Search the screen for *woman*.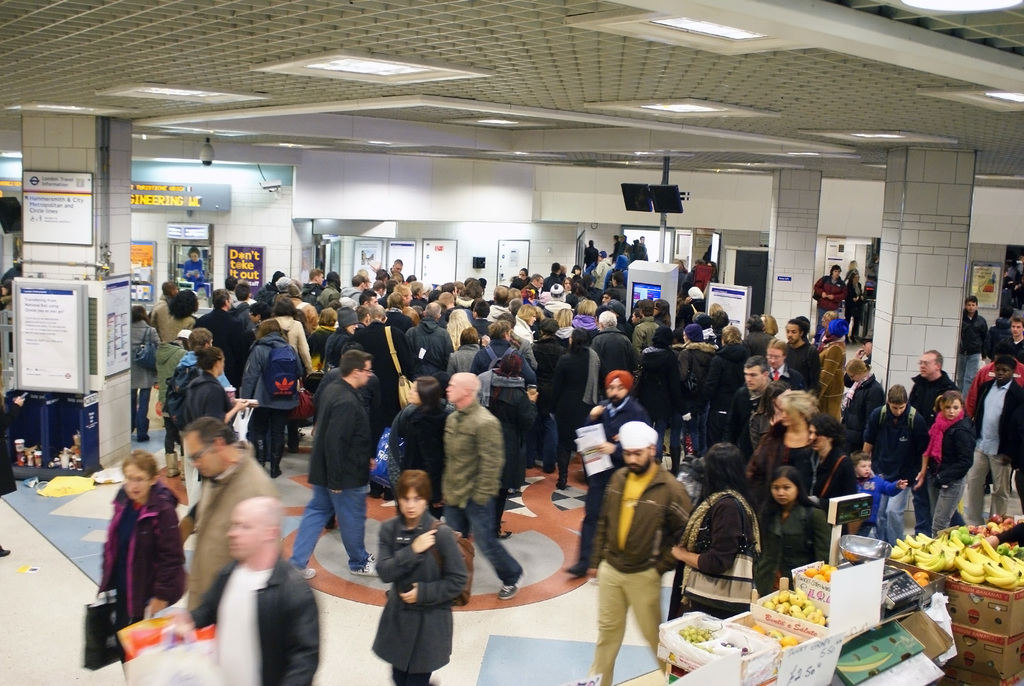
Found at <box>371,470,468,685</box>.
